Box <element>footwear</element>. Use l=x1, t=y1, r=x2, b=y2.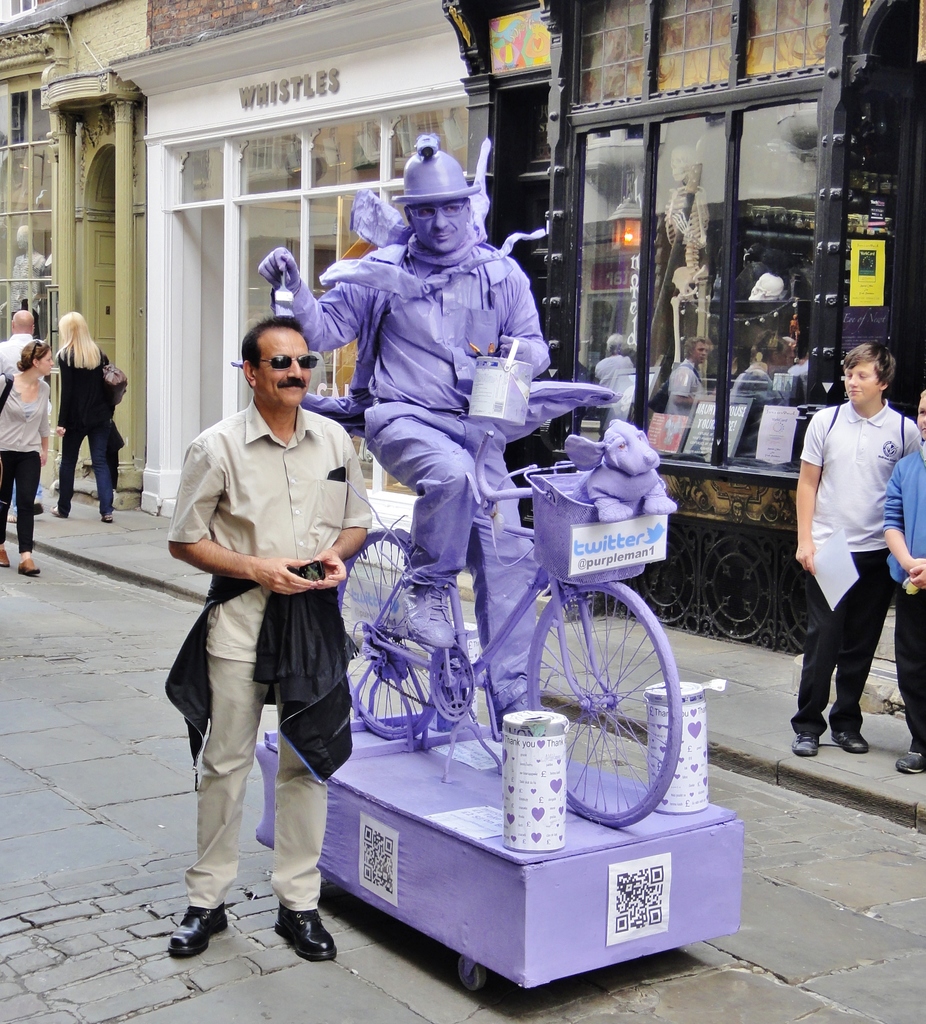
l=175, t=900, r=330, b=980.
